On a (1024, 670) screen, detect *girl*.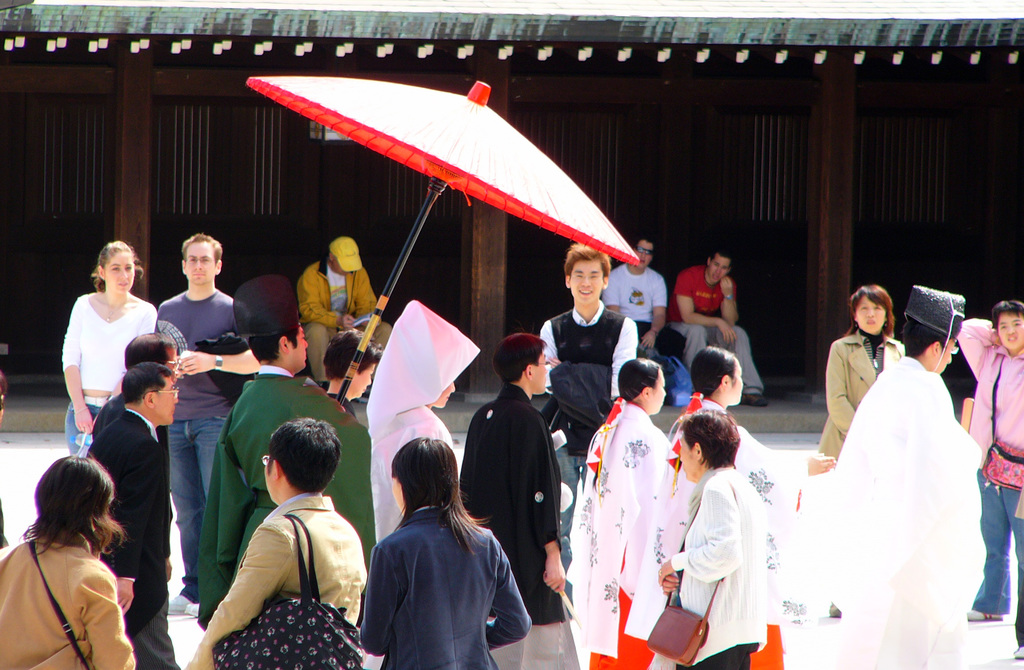
[621, 342, 835, 669].
